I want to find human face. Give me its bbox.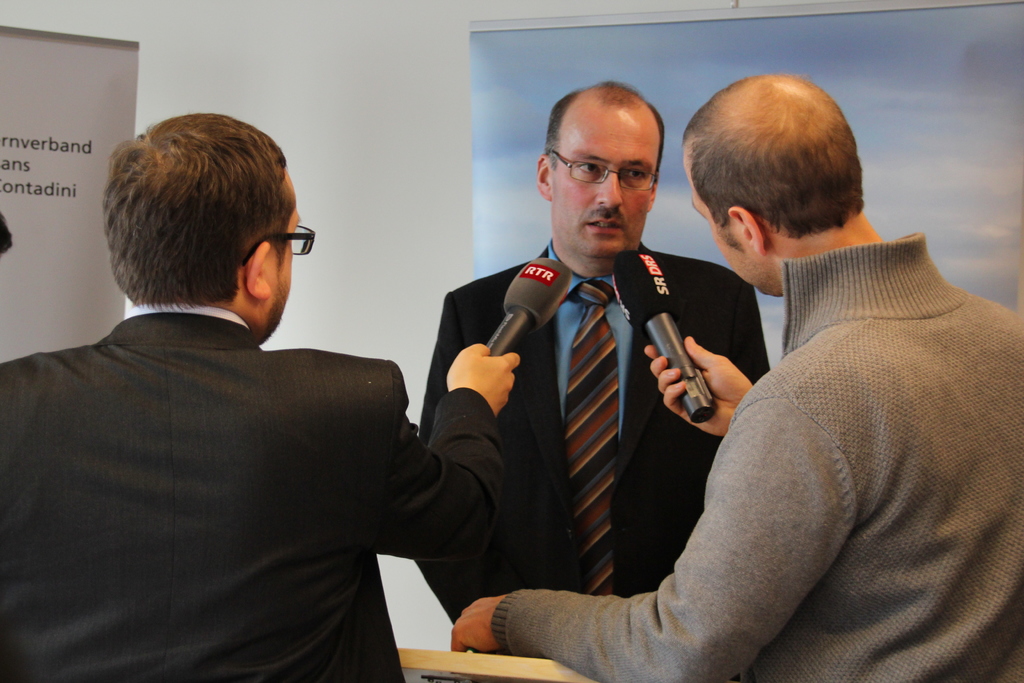
BBox(680, 149, 772, 296).
